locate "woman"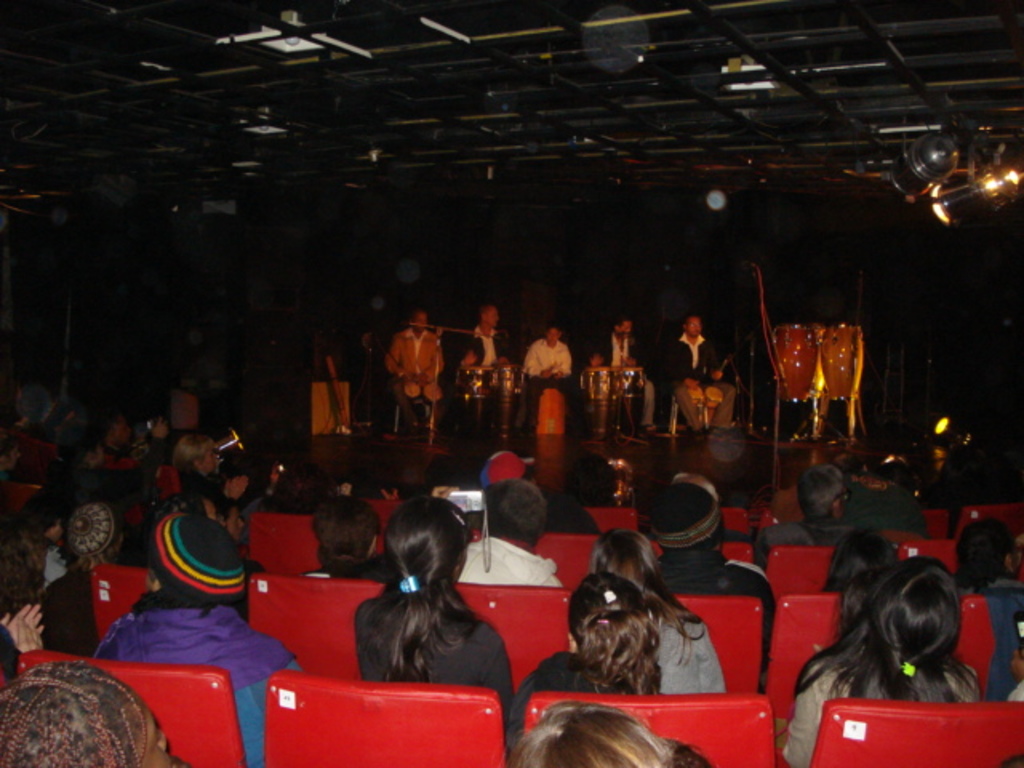
BBox(507, 698, 707, 766)
